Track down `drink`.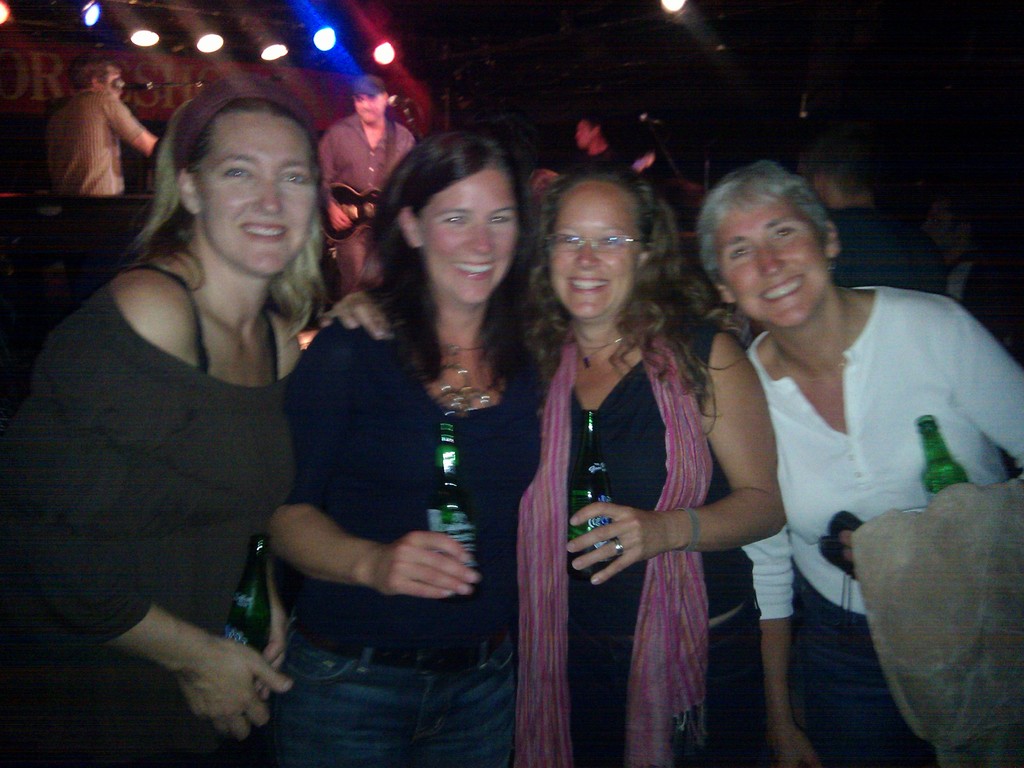
Tracked to (220, 529, 271, 662).
